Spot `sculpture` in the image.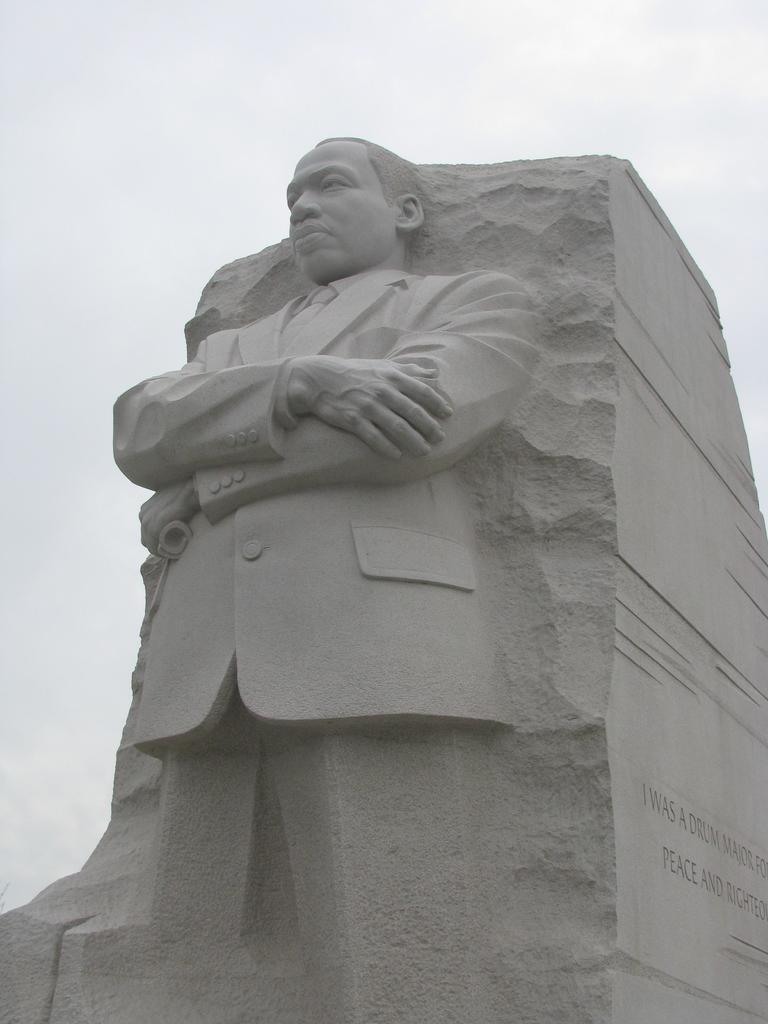
`sculpture` found at bbox=[108, 129, 536, 1023].
